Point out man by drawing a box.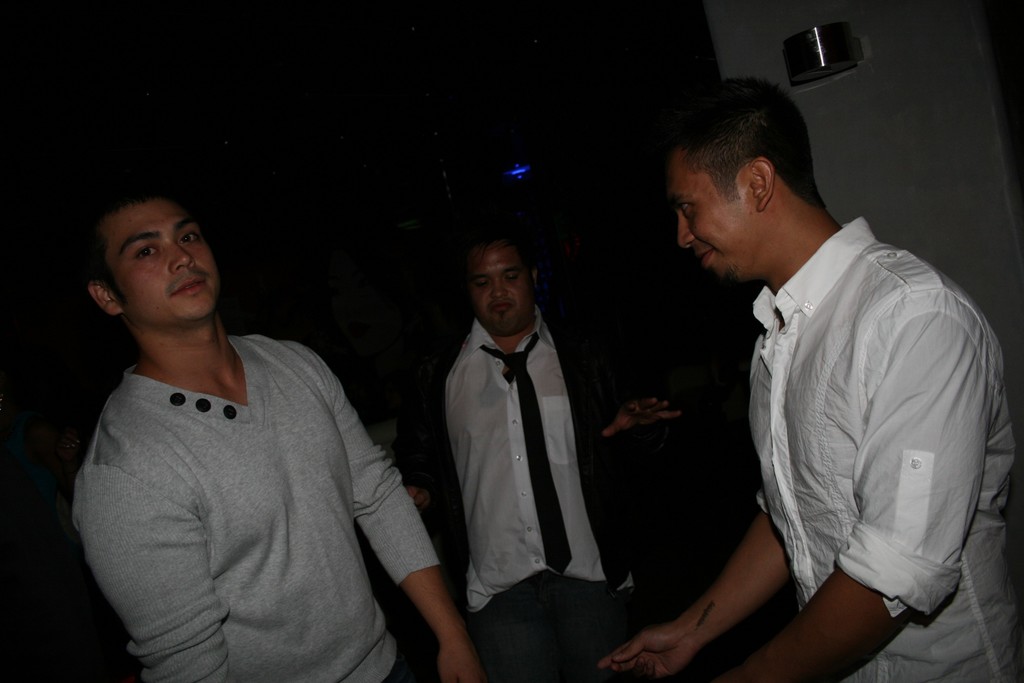
box=[71, 199, 479, 682].
